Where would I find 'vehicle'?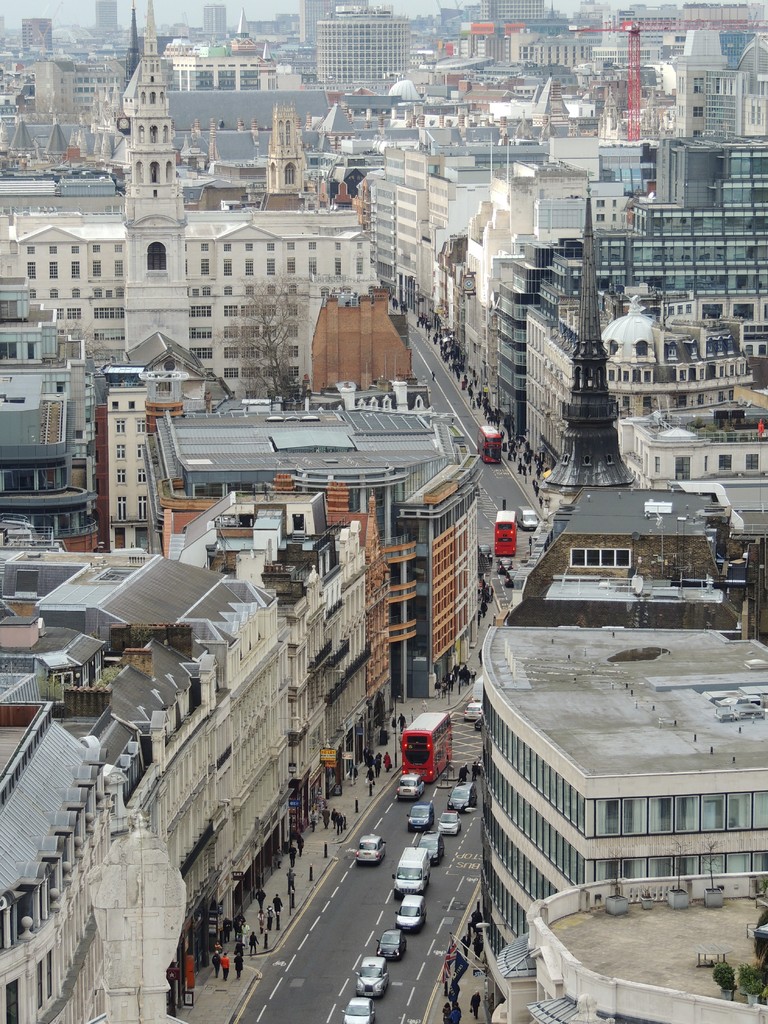
At 389:849:428:895.
